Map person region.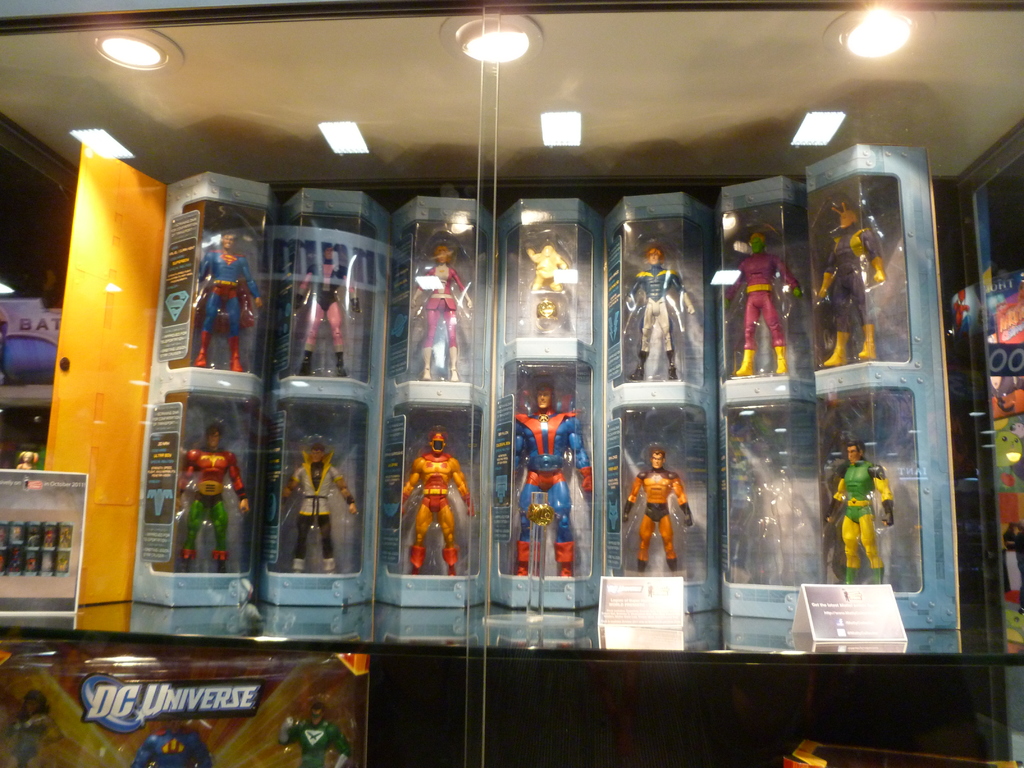
Mapped to [189, 227, 263, 367].
